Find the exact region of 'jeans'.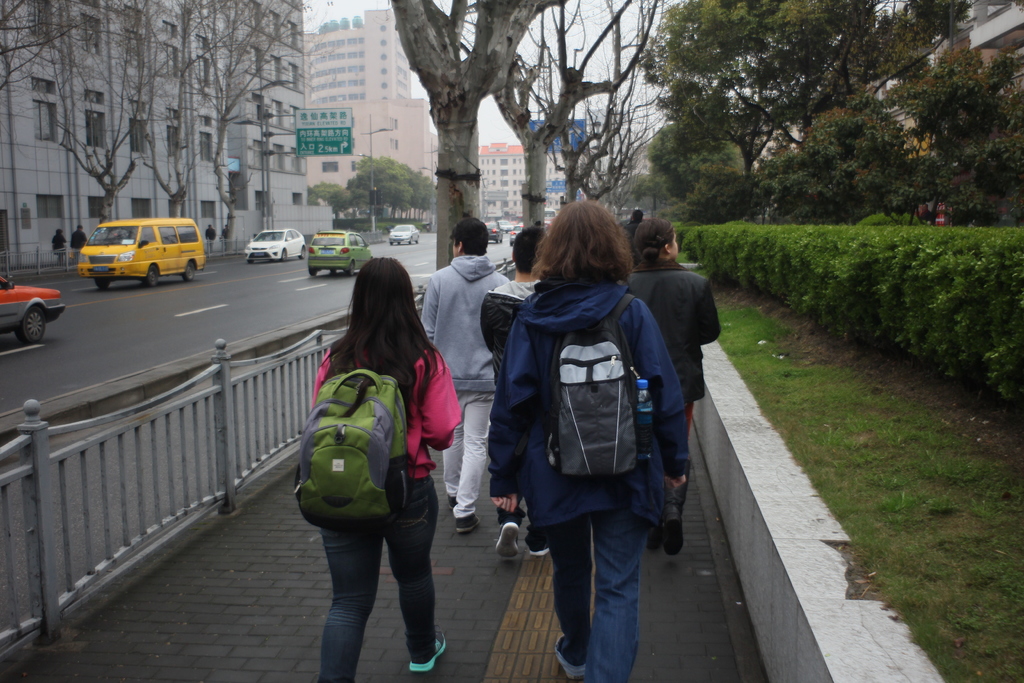
Exact region: <region>490, 418, 552, 549</region>.
